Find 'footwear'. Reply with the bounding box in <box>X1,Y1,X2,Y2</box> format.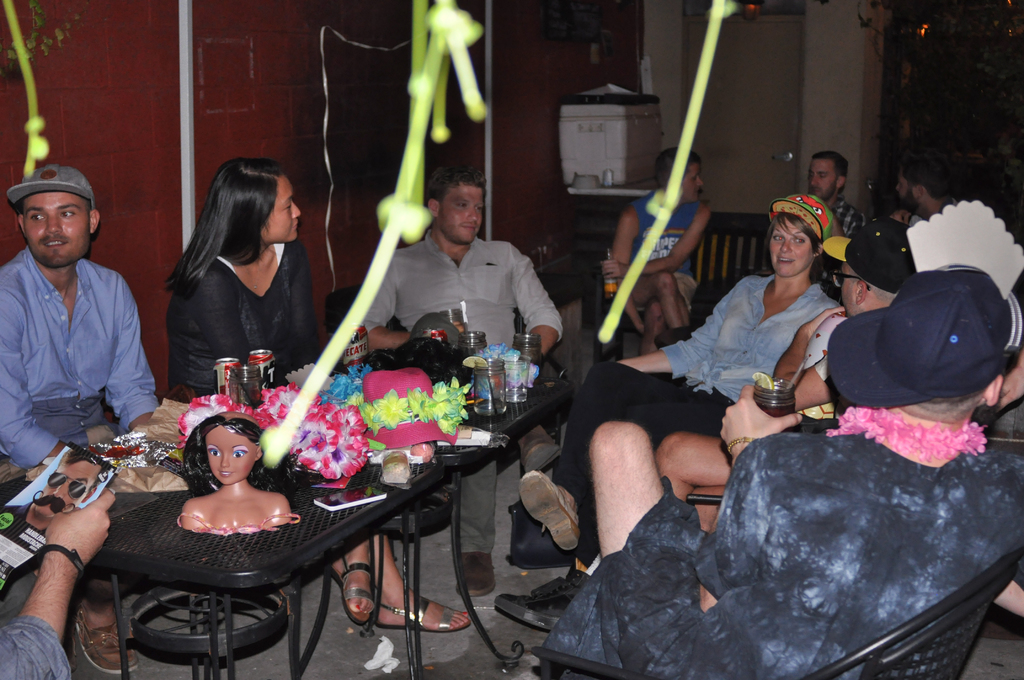
<box>373,595,467,634</box>.
